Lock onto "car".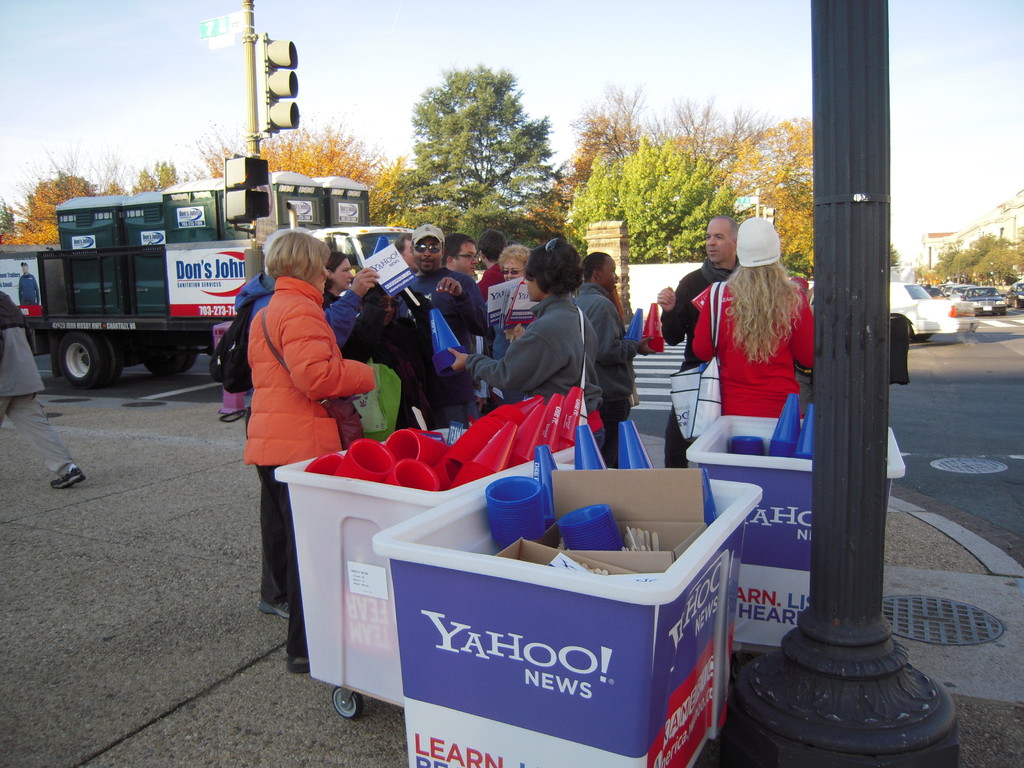
Locked: [890, 280, 975, 352].
